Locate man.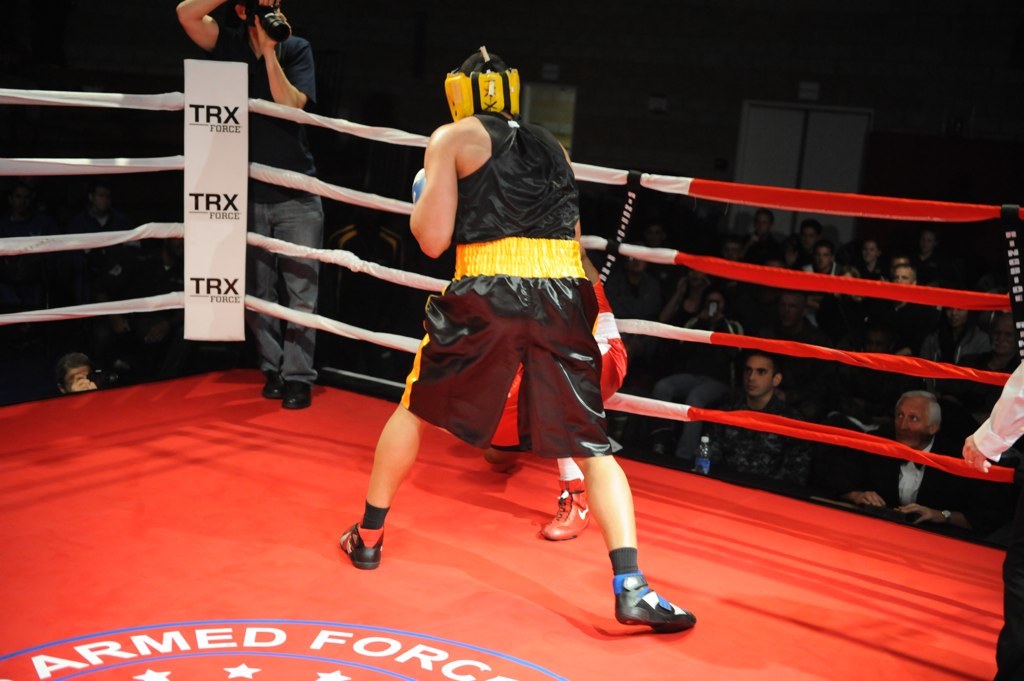
Bounding box: [53, 349, 100, 394].
